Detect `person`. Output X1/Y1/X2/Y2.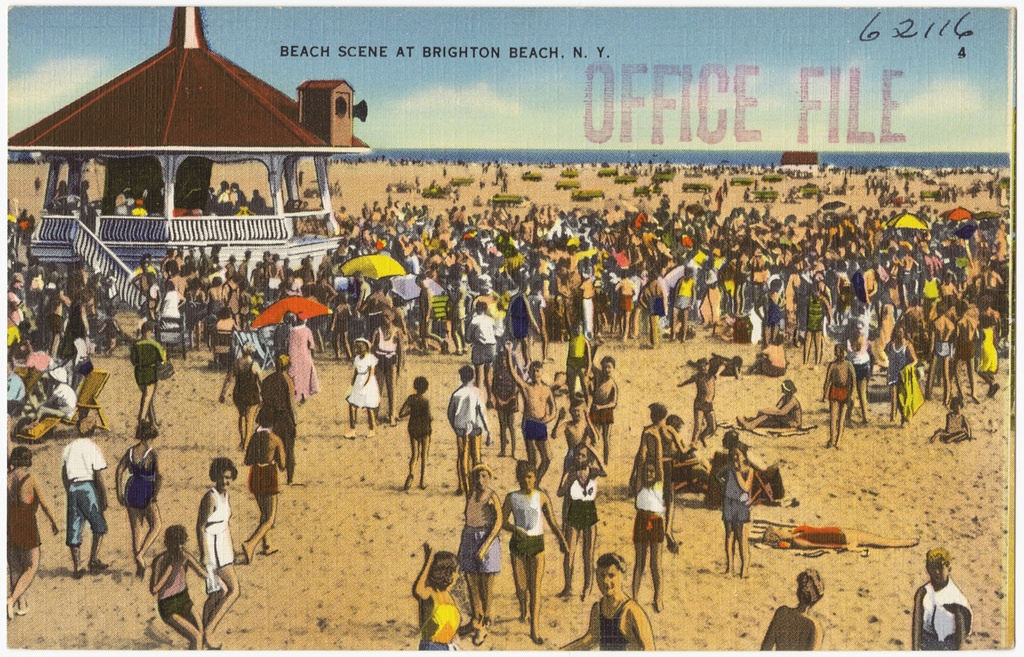
128/320/171/425.
